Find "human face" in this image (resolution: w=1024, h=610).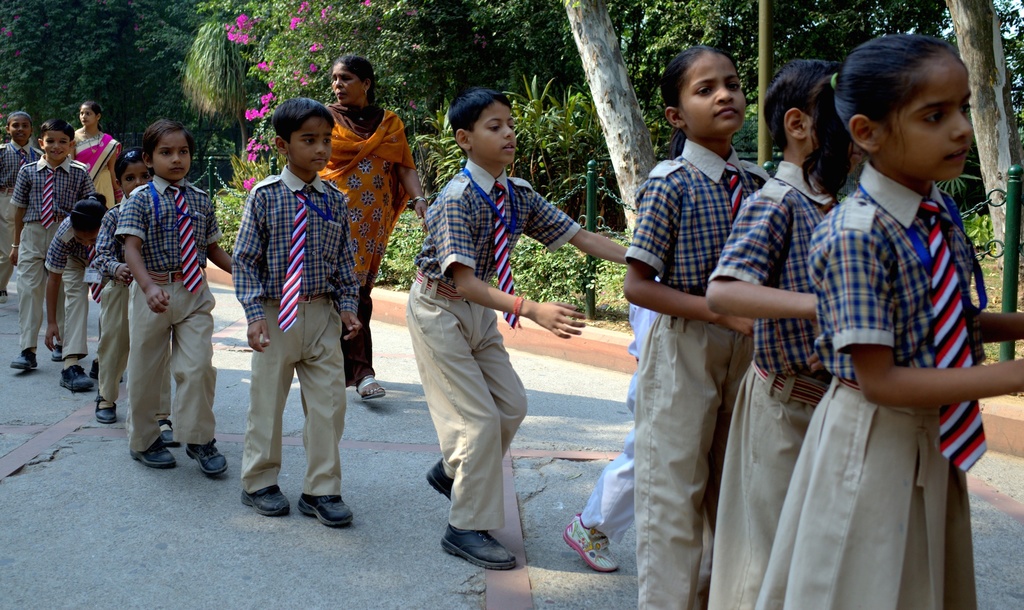
box=[292, 115, 323, 175].
